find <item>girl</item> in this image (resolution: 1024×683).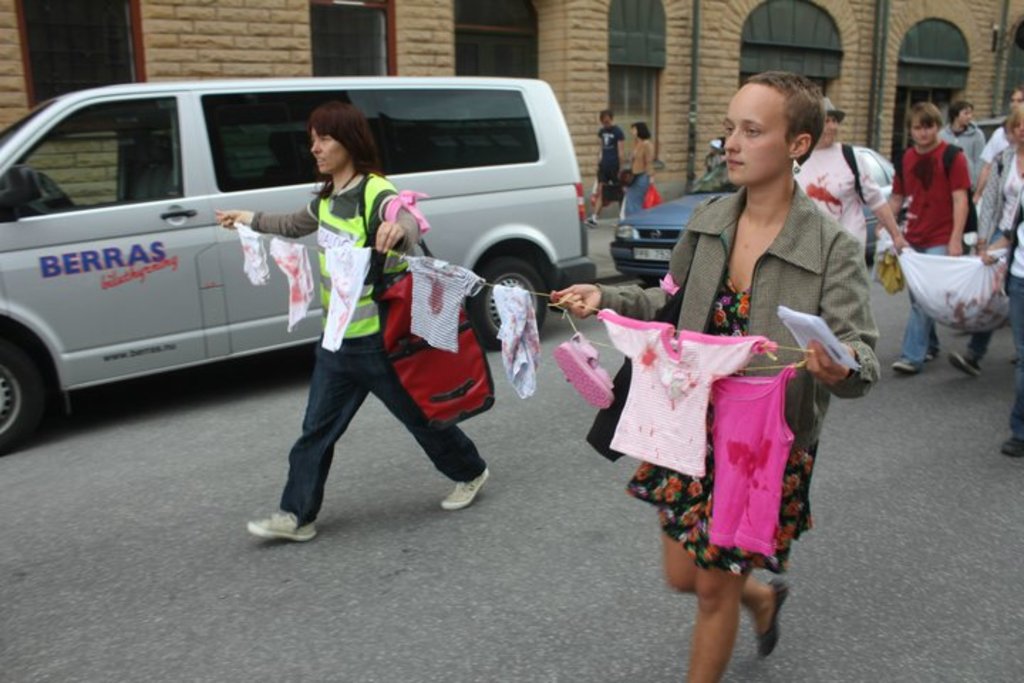
[947,107,1023,383].
